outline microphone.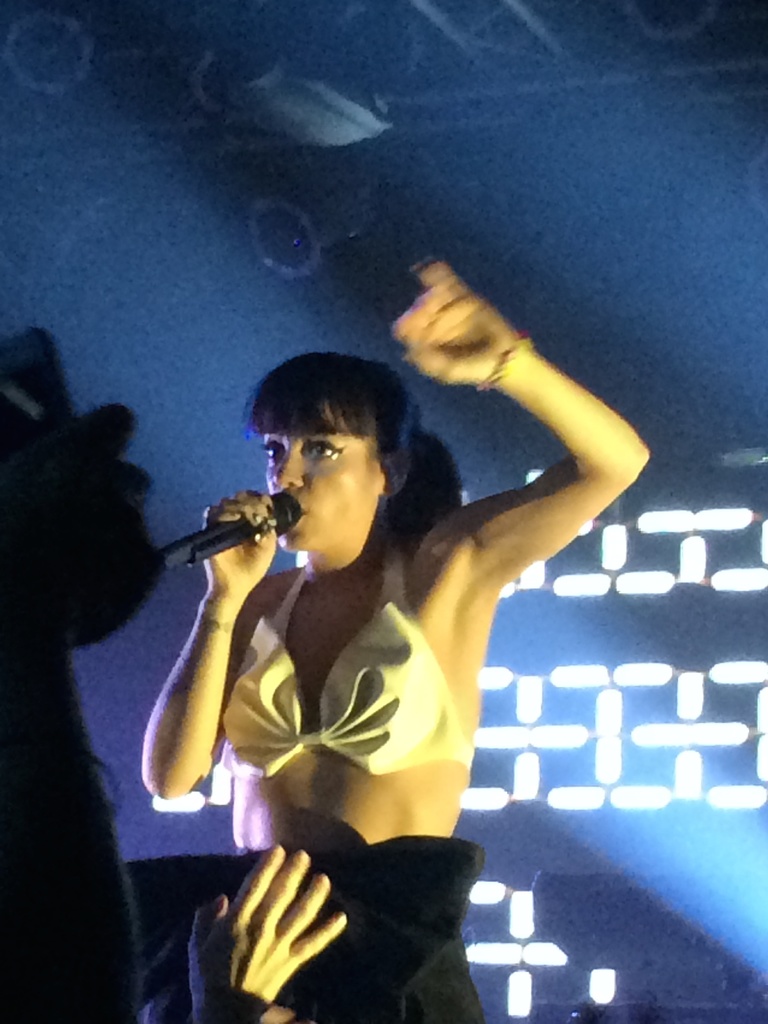
Outline: <bbox>164, 484, 290, 577</bbox>.
